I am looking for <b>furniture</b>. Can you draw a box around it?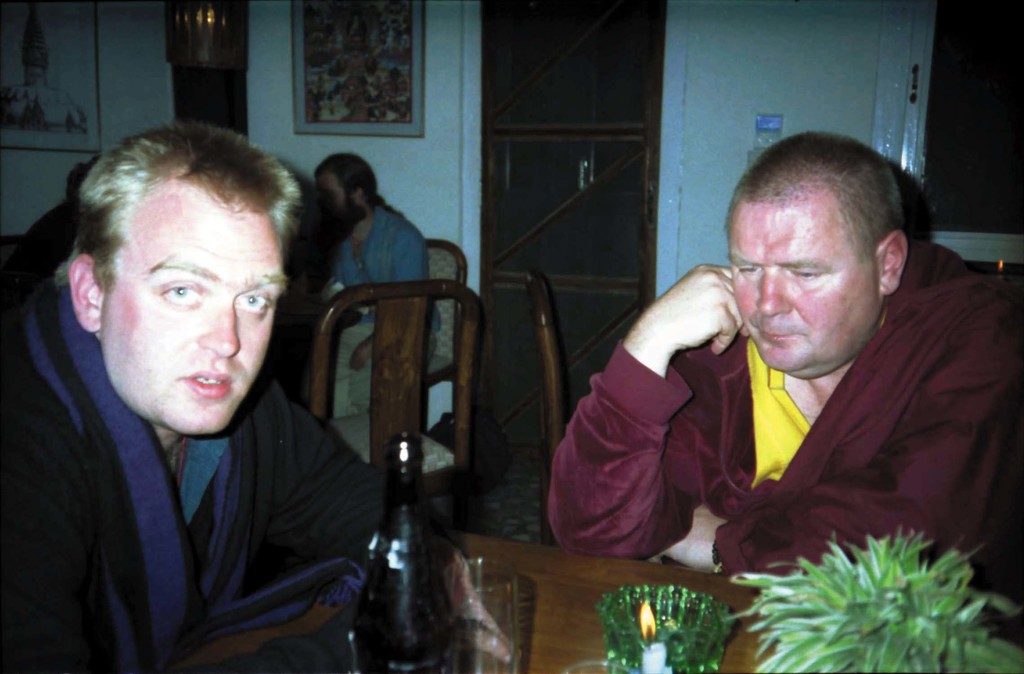
Sure, the bounding box is (left=424, top=238, right=467, bottom=383).
